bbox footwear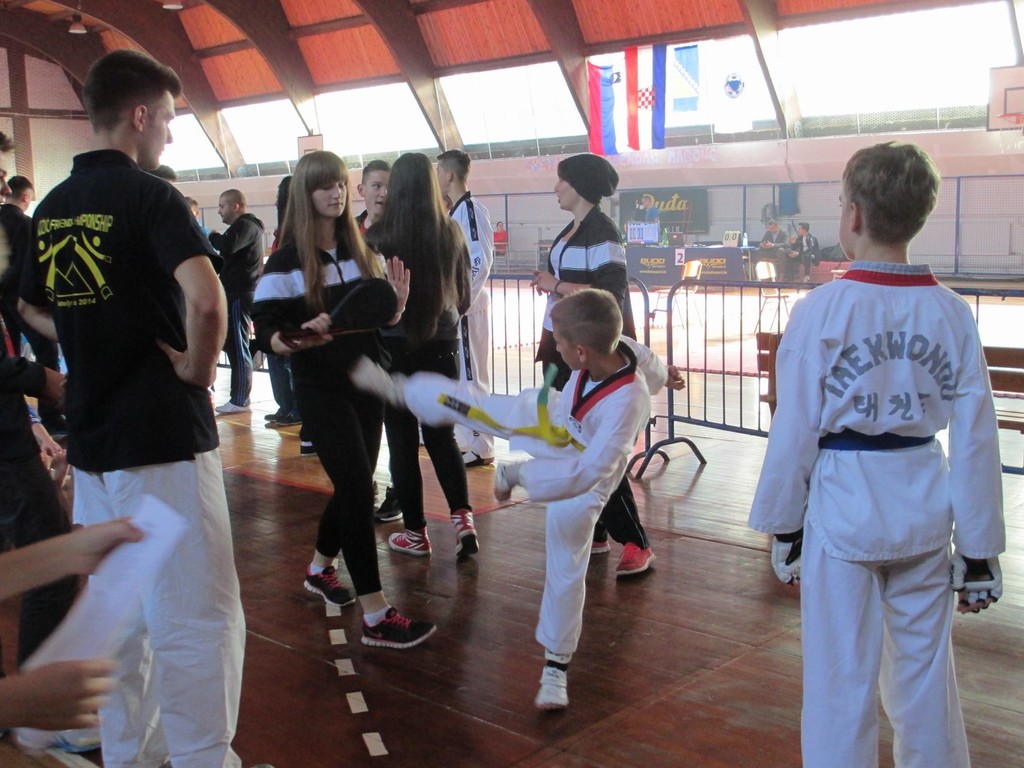
374,483,401,519
